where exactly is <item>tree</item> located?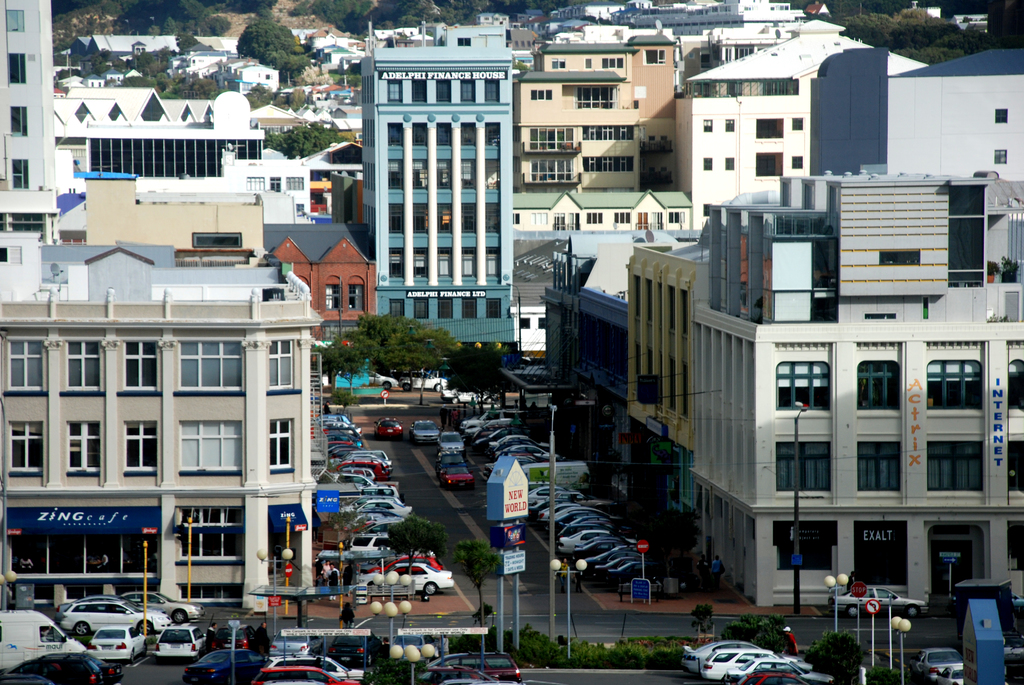
Its bounding box is (720,608,804,673).
